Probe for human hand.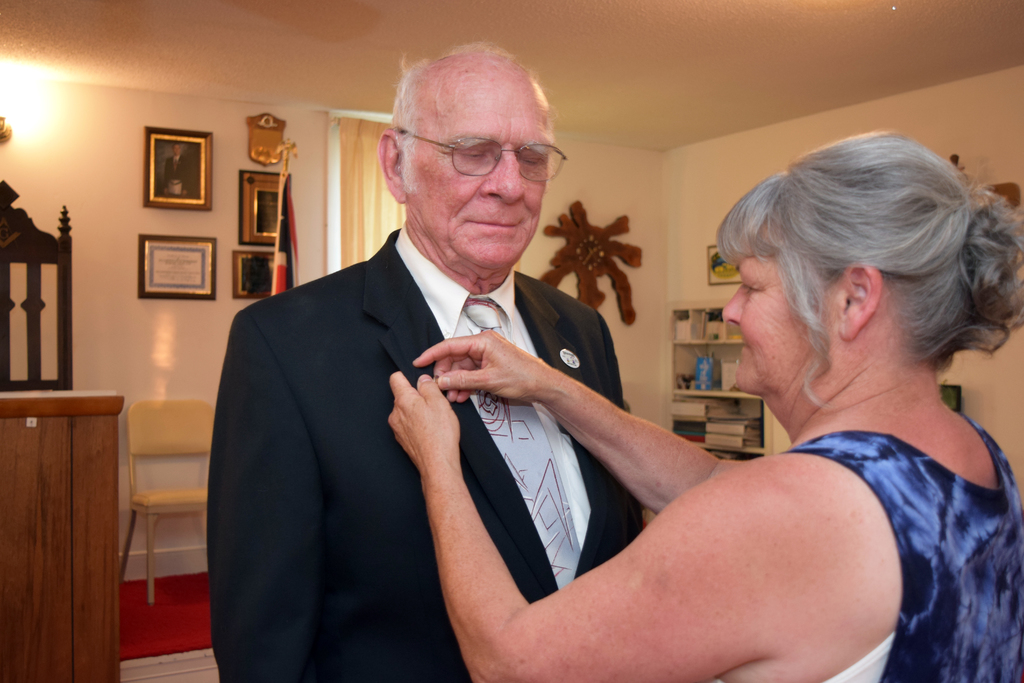
Probe result: rect(385, 372, 459, 467).
